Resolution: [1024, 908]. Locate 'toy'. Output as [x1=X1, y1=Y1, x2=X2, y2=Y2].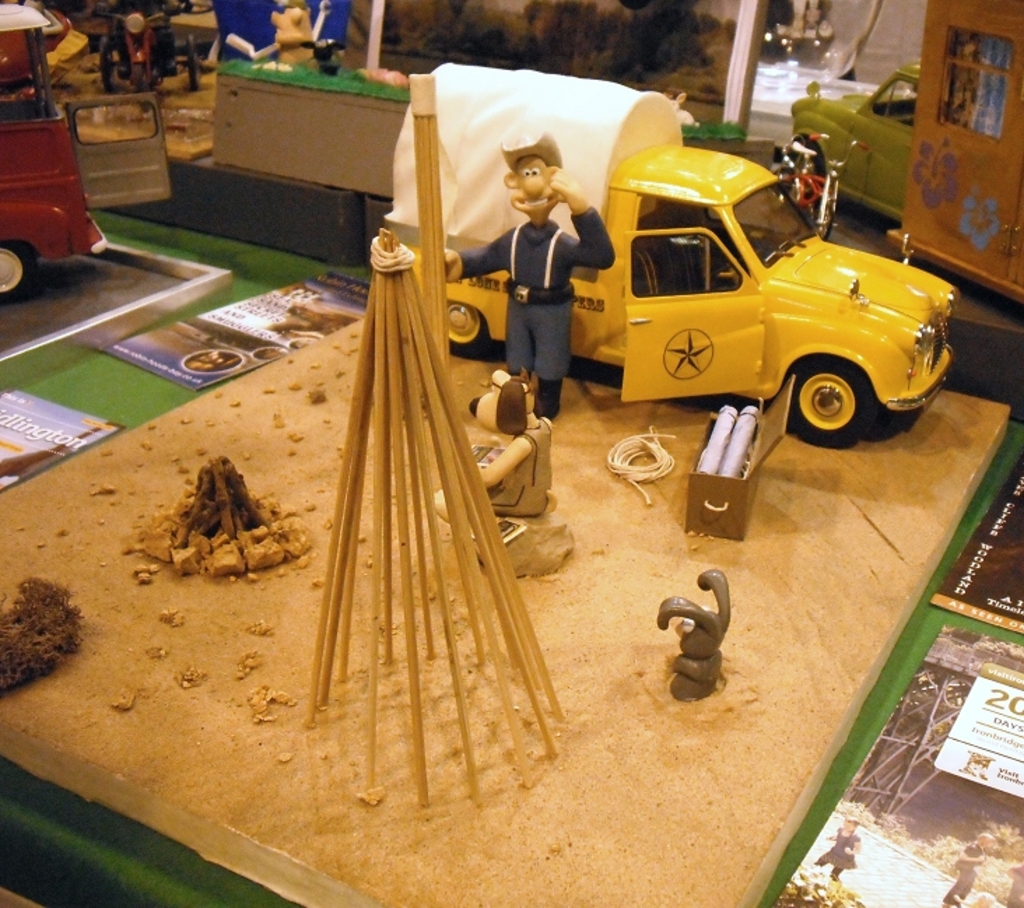
[x1=789, y1=62, x2=919, y2=231].
